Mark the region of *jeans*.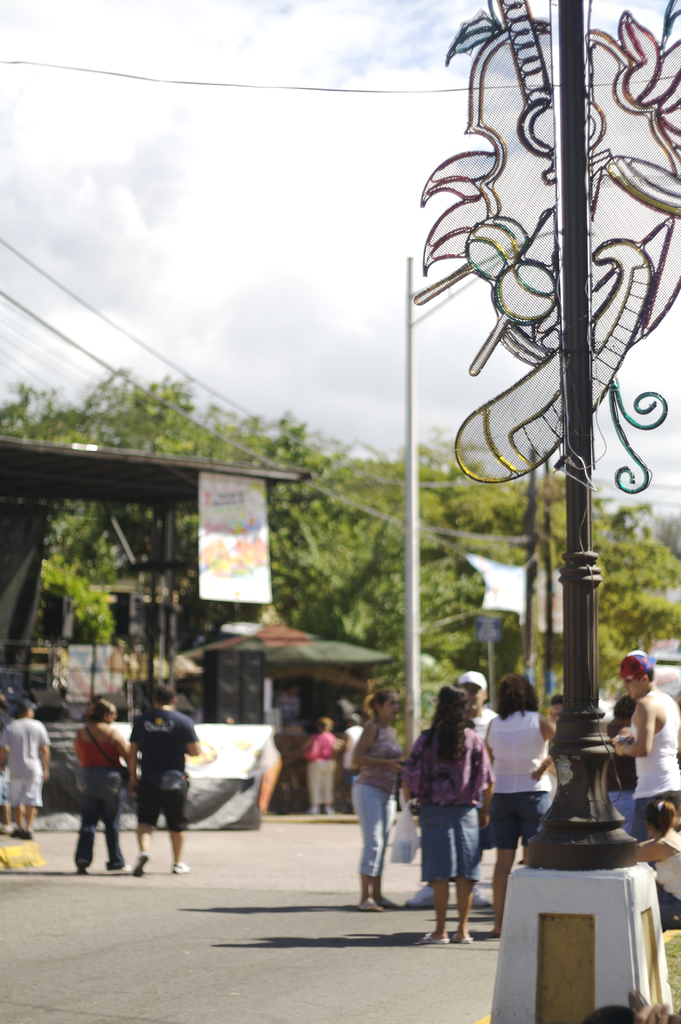
Region: select_region(422, 806, 483, 879).
